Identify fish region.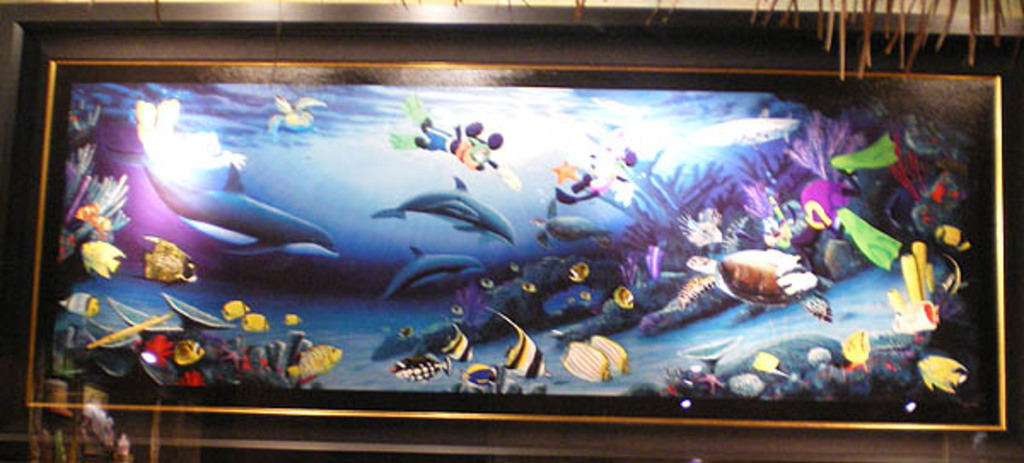
Region: <region>72, 236, 126, 284</region>.
